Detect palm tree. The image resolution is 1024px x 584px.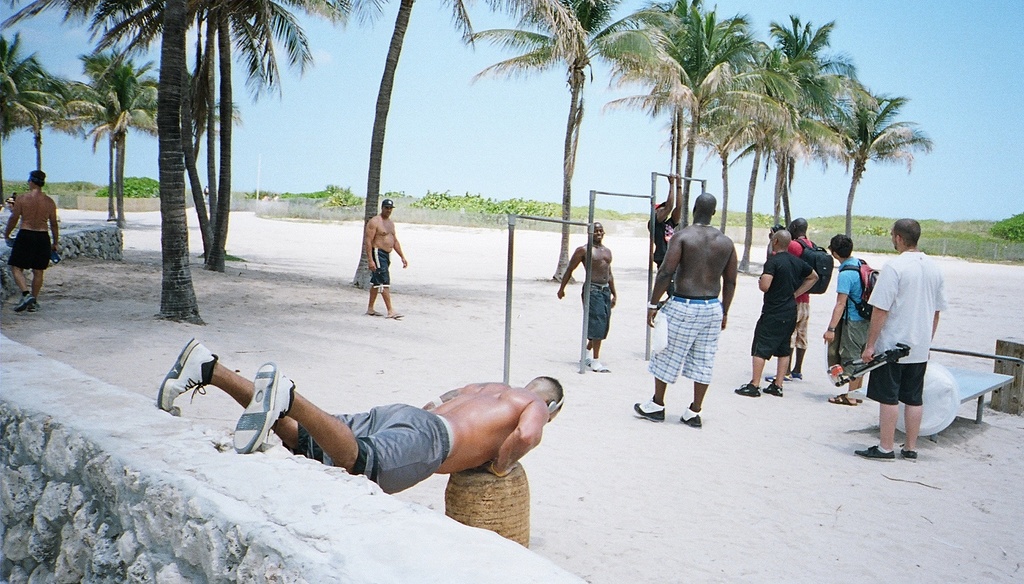
bbox=(660, 41, 926, 249).
